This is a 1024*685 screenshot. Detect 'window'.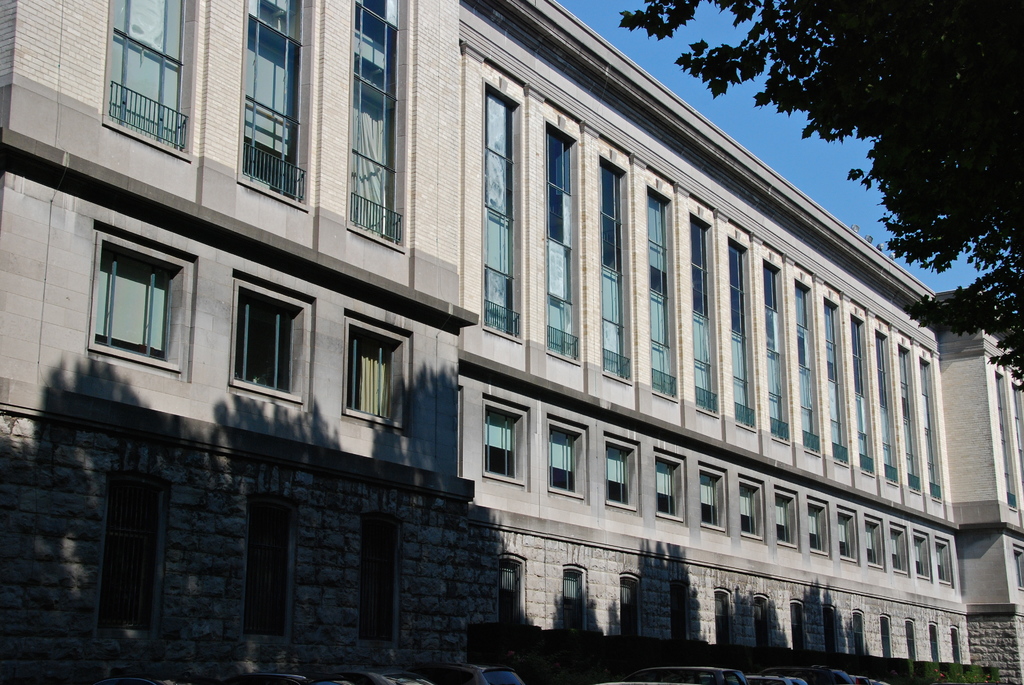
{"left": 876, "top": 335, "right": 893, "bottom": 483}.
